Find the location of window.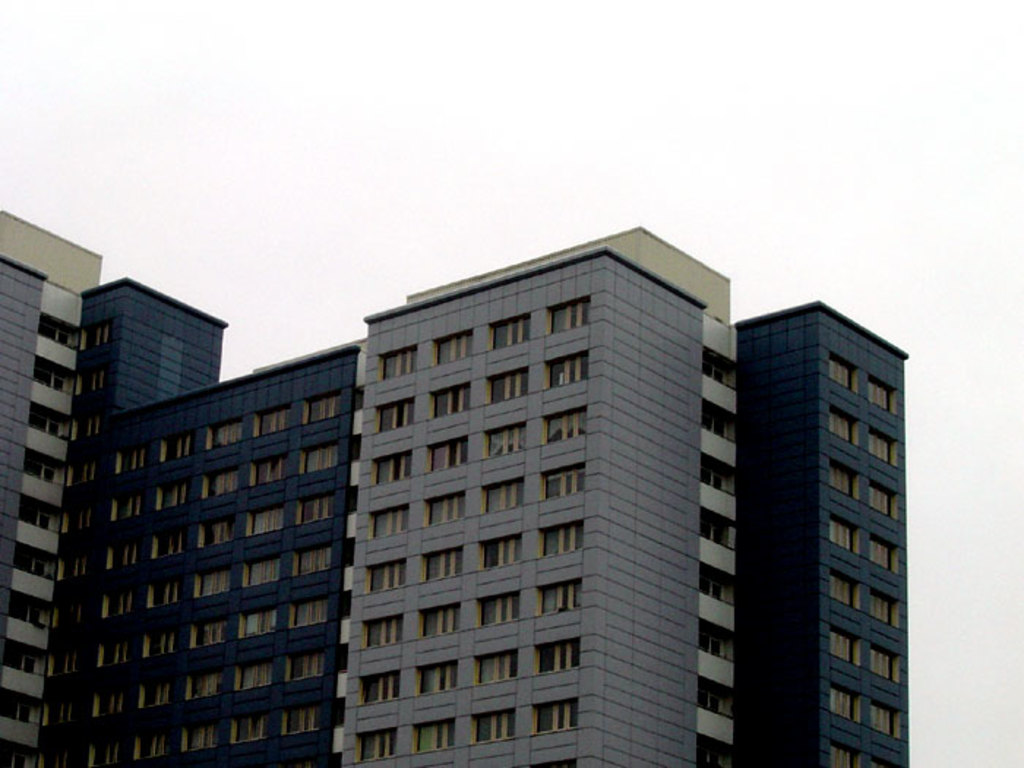
Location: 872,587,904,630.
